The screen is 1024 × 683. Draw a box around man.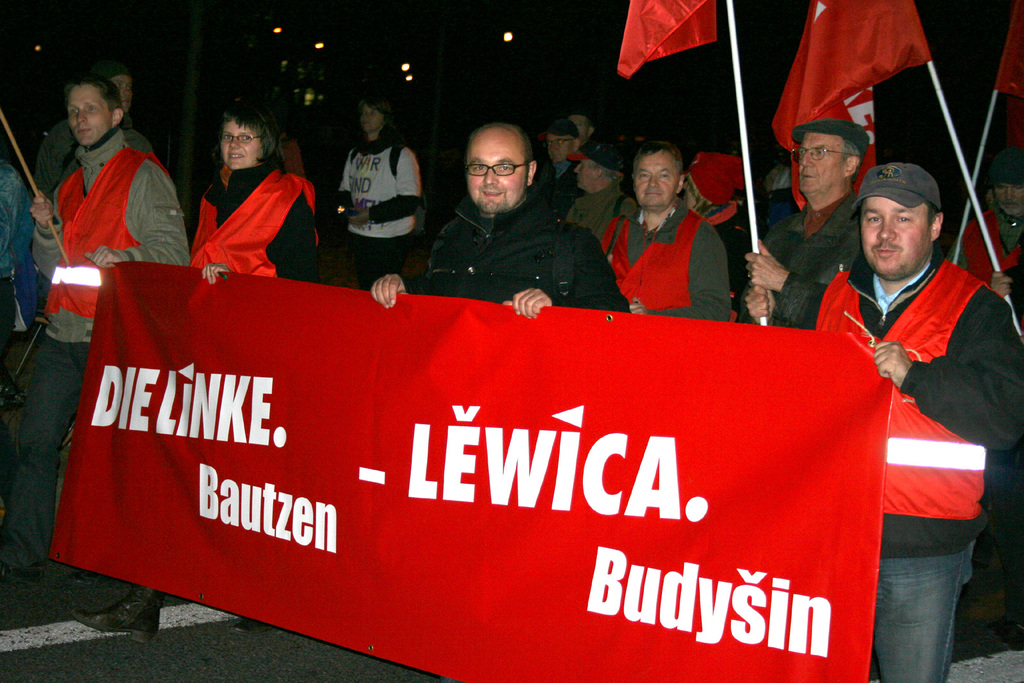
locate(736, 114, 881, 330).
